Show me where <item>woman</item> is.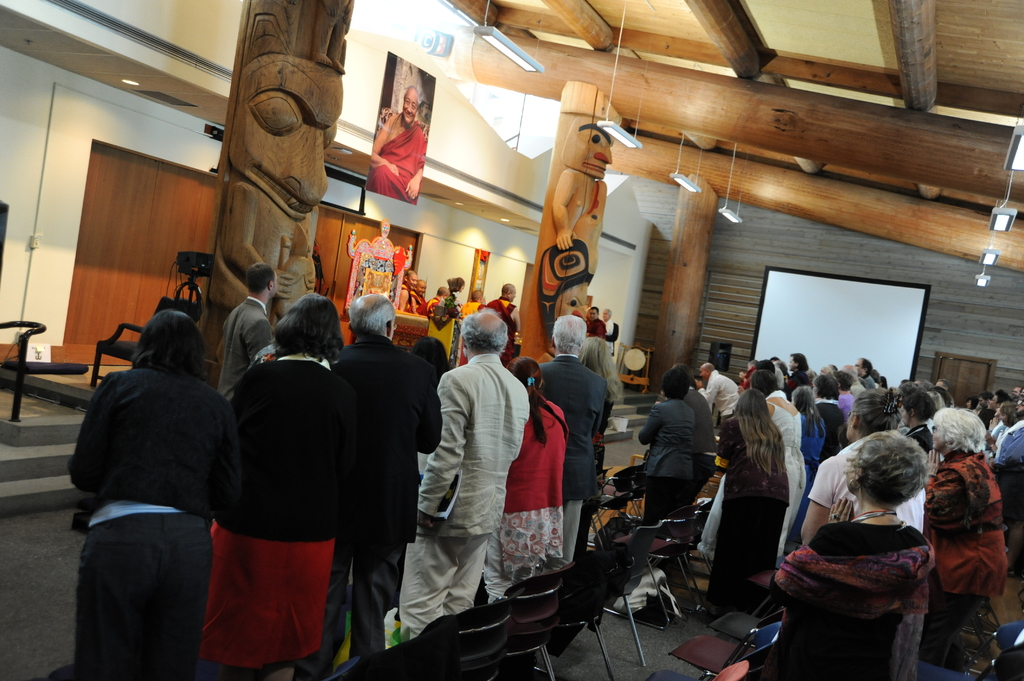
<item>woman</item> is at [x1=919, y1=405, x2=1005, y2=661].
